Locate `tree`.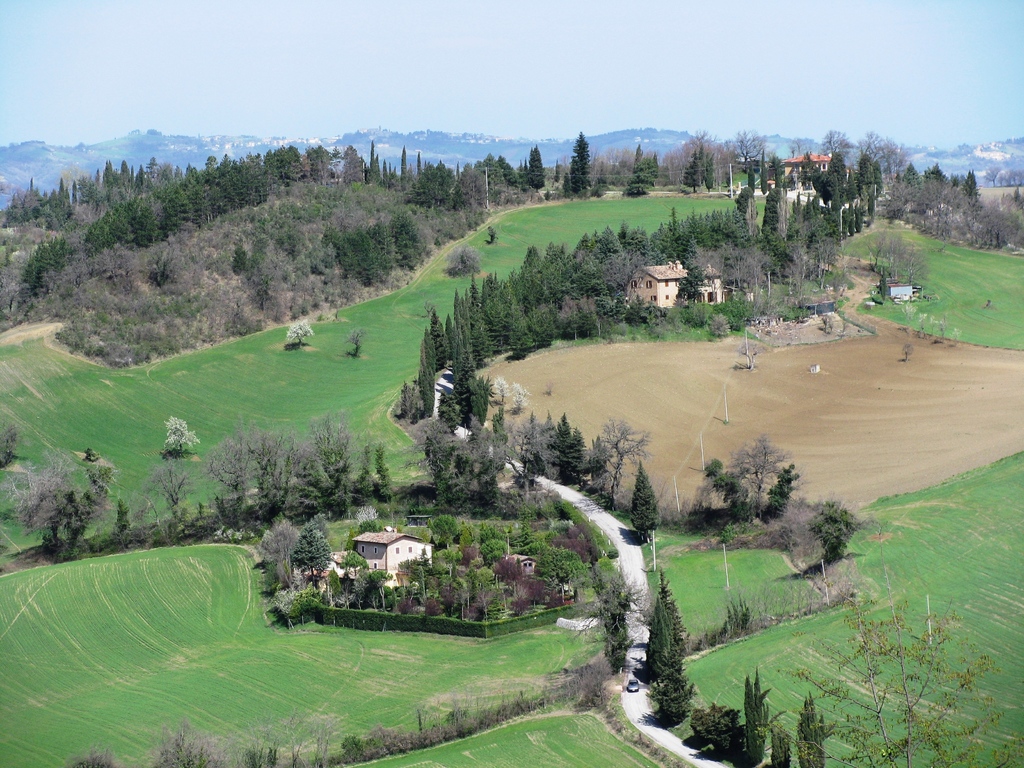
Bounding box: (435,395,461,435).
